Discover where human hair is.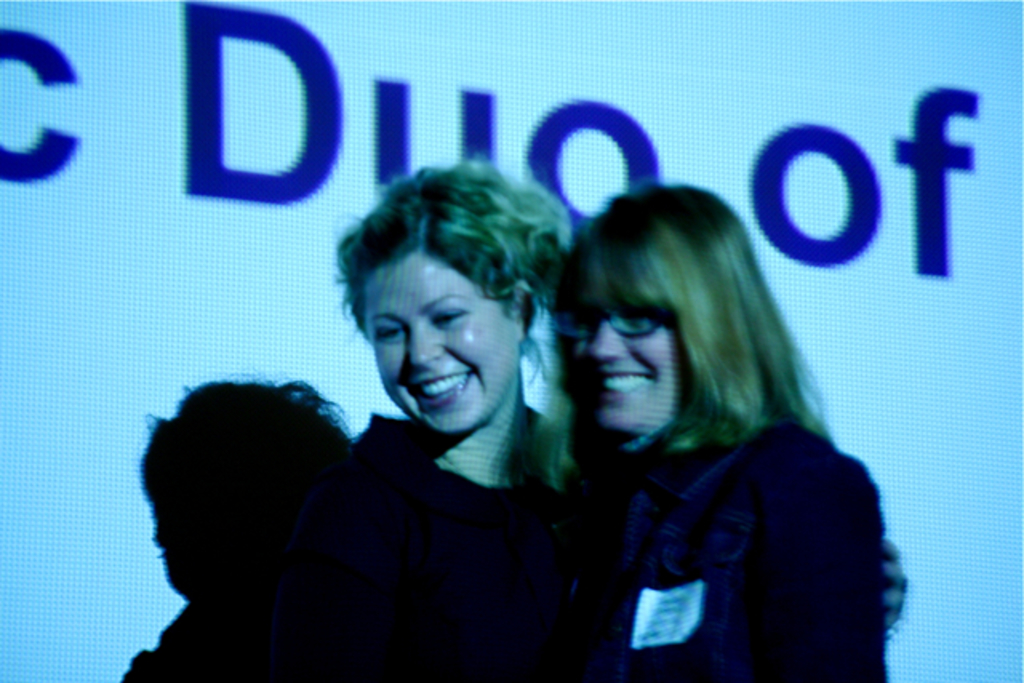
Discovered at <region>339, 155, 560, 392</region>.
